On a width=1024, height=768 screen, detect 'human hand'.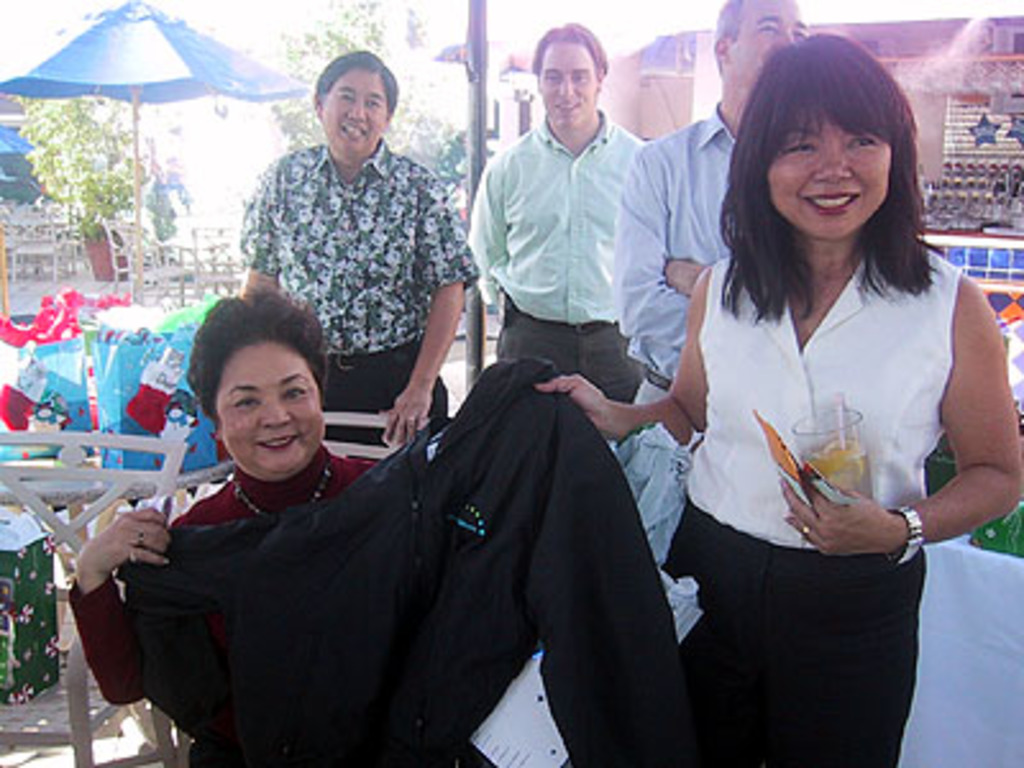
bbox=(67, 522, 164, 609).
